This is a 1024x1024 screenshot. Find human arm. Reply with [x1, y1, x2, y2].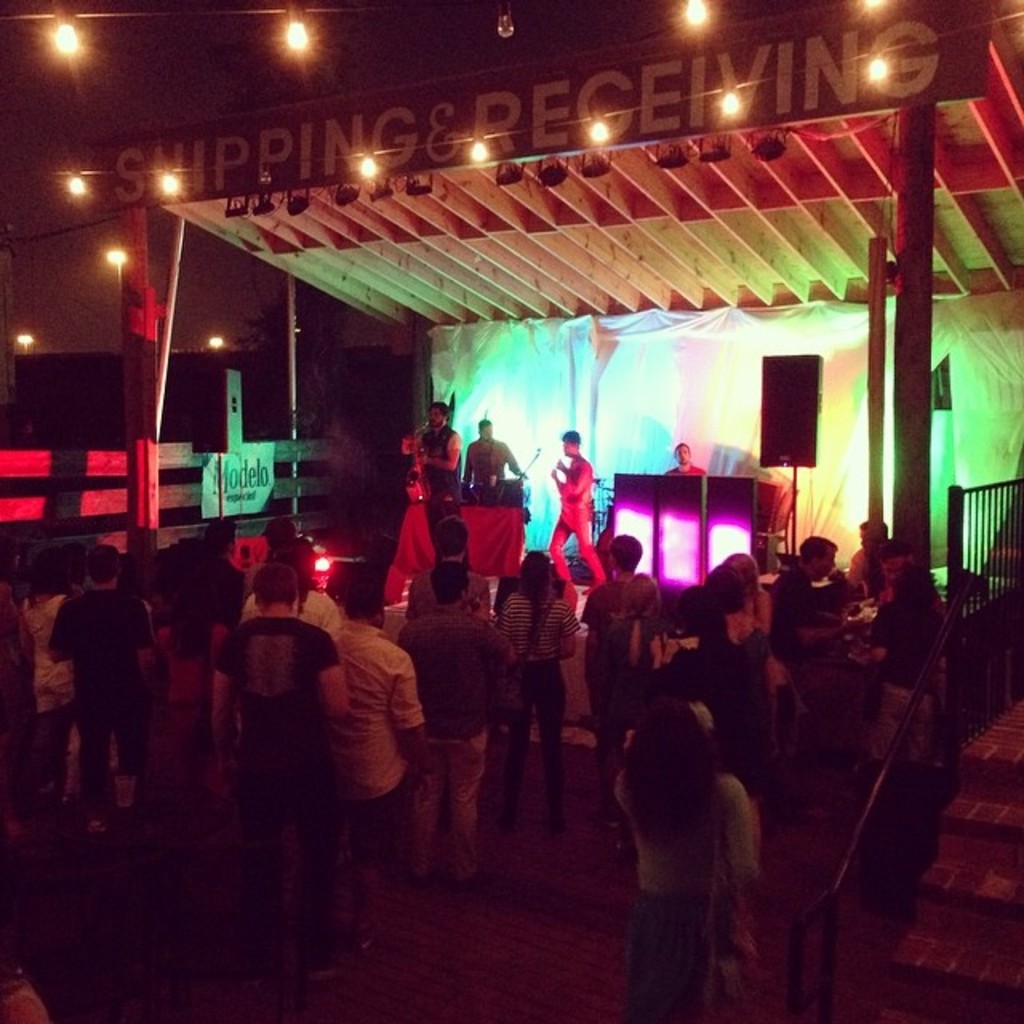
[498, 602, 517, 656].
